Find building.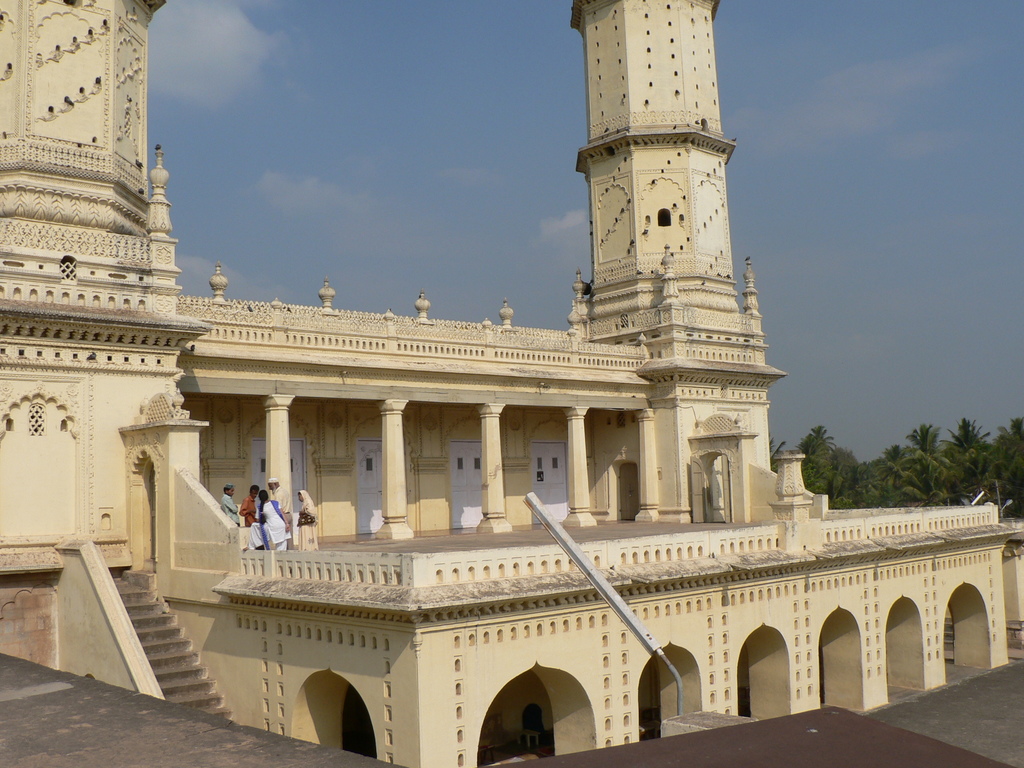
bbox=(0, 0, 1023, 767).
